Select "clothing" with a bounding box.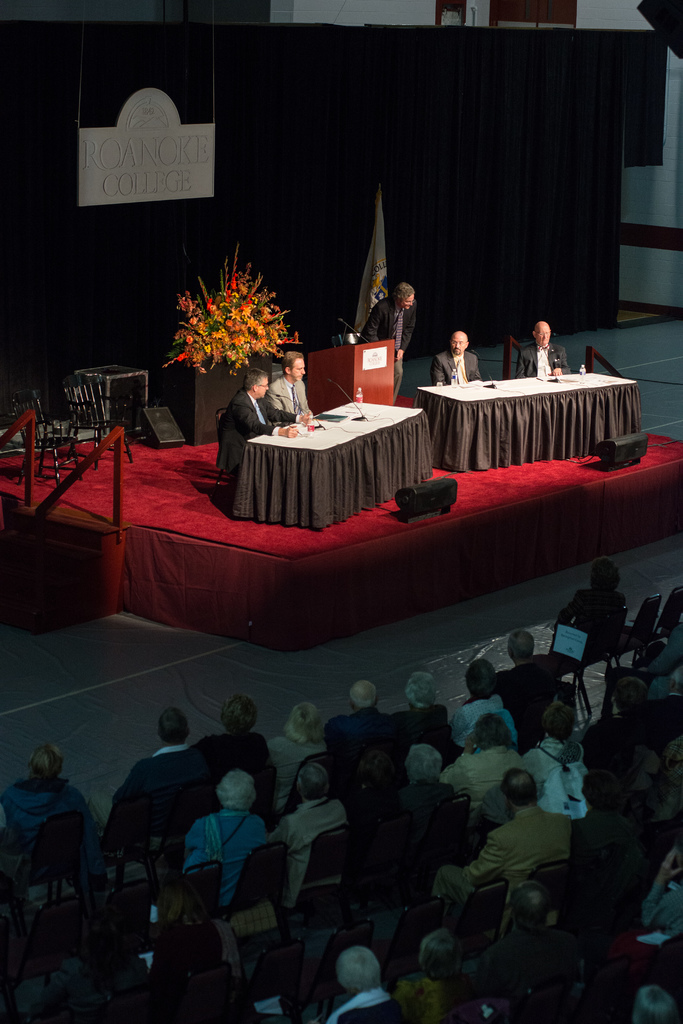
[178,806,265,909].
